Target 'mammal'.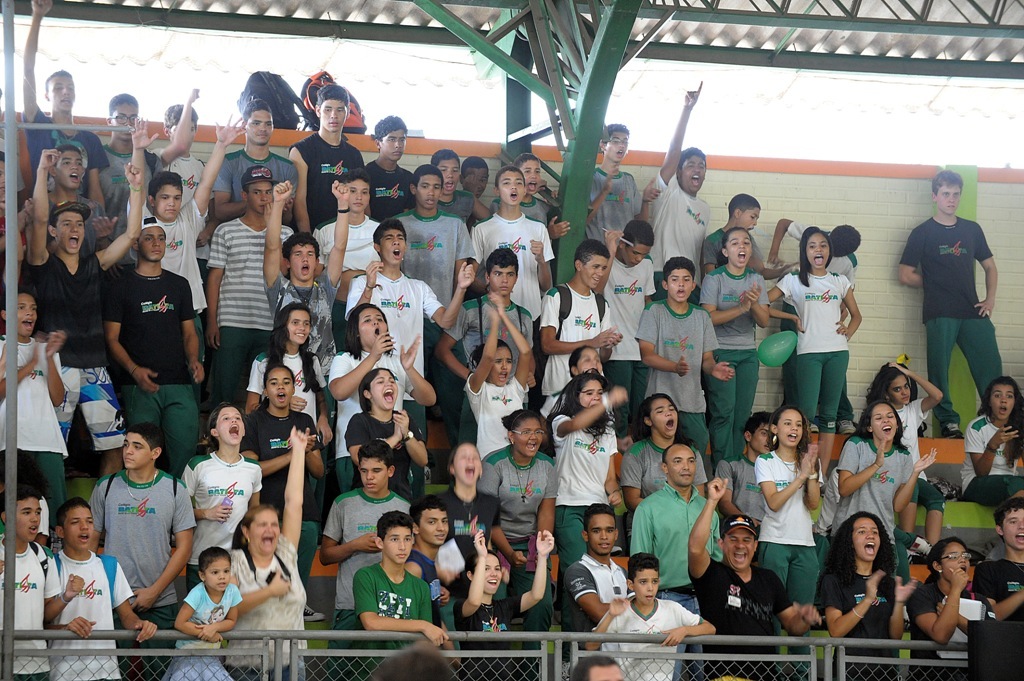
Target region: 472,398,562,680.
